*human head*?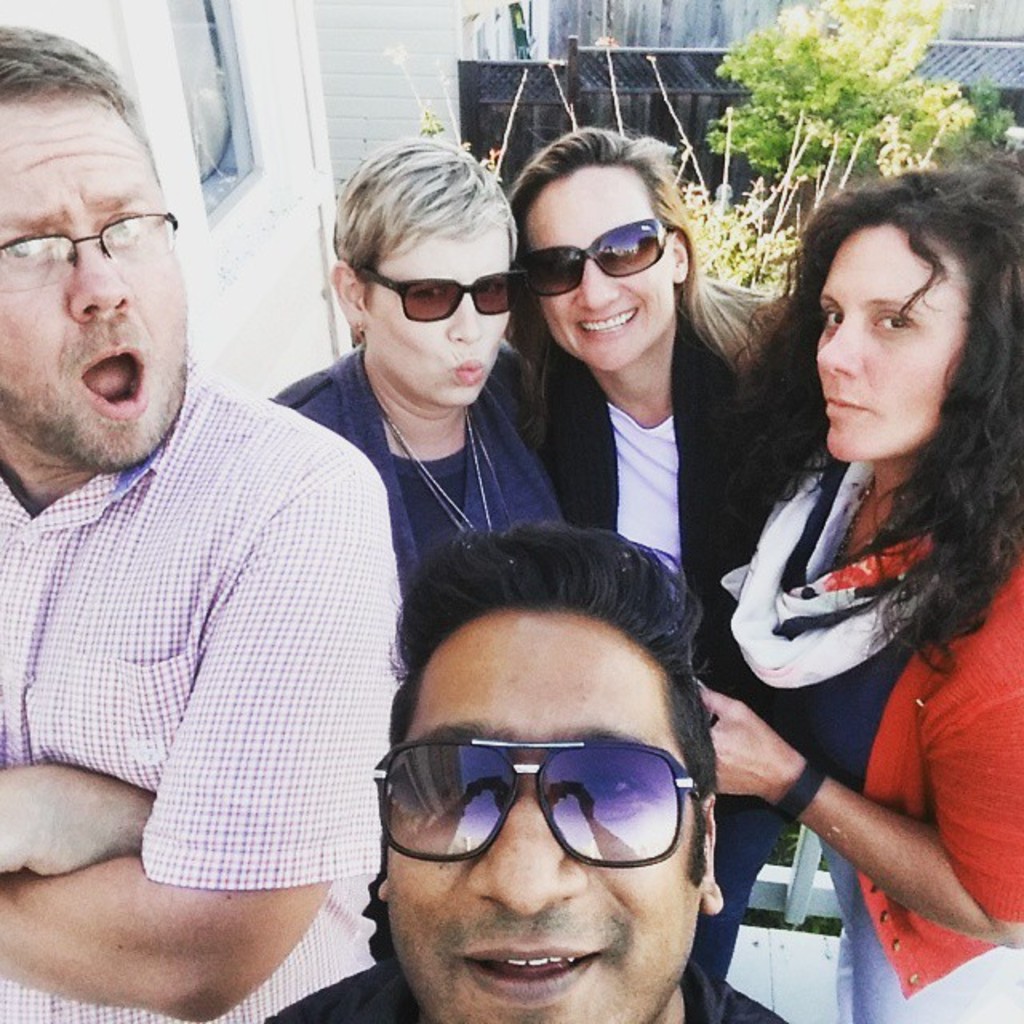
373/522/723/1022
